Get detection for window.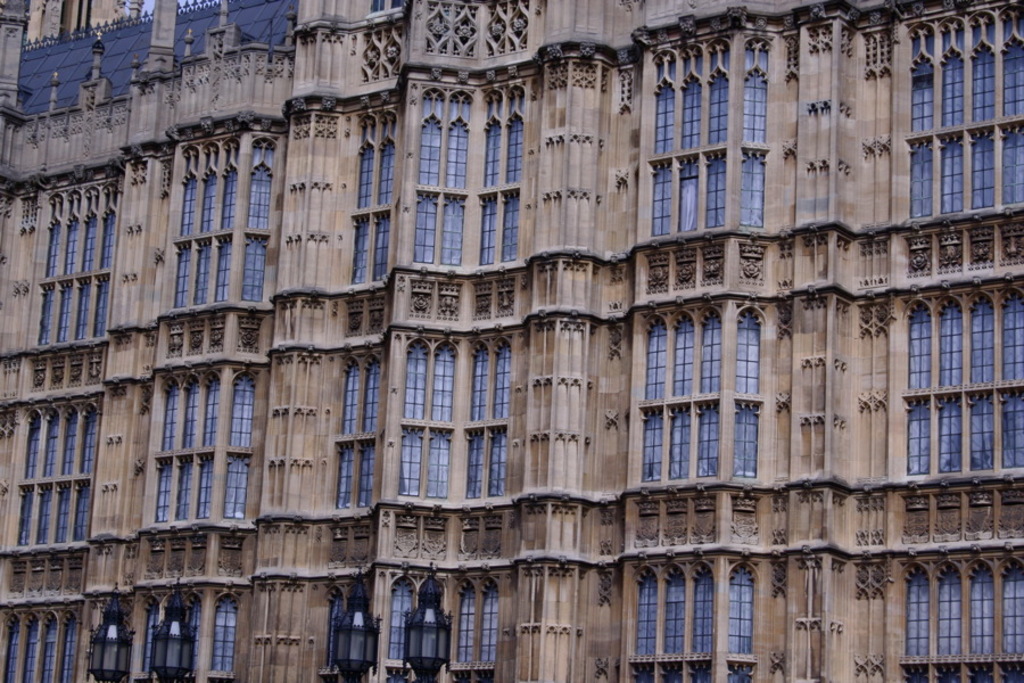
Detection: (358, 438, 375, 511).
